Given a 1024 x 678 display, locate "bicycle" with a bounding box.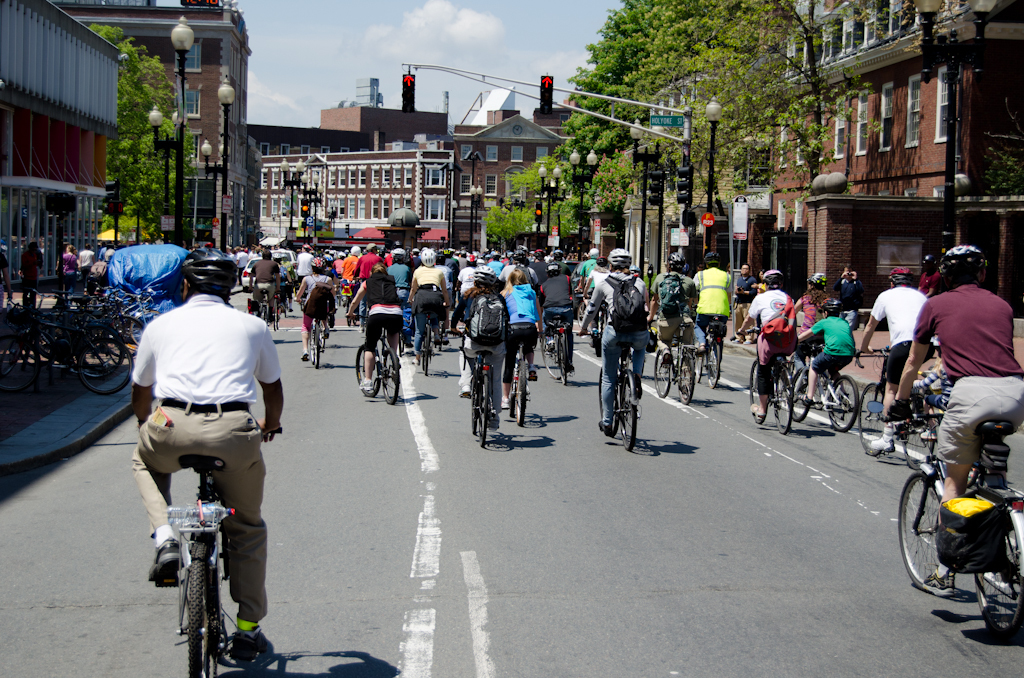
Located: pyautogui.locateOnScreen(137, 425, 277, 667).
